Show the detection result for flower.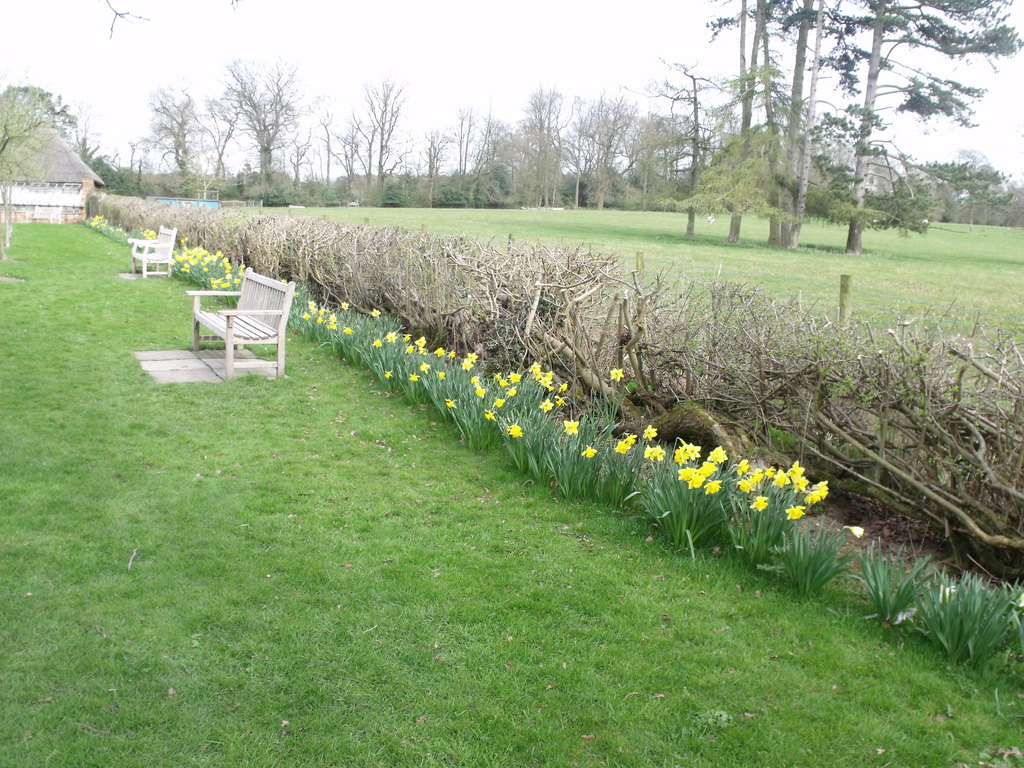
detection(772, 469, 788, 492).
